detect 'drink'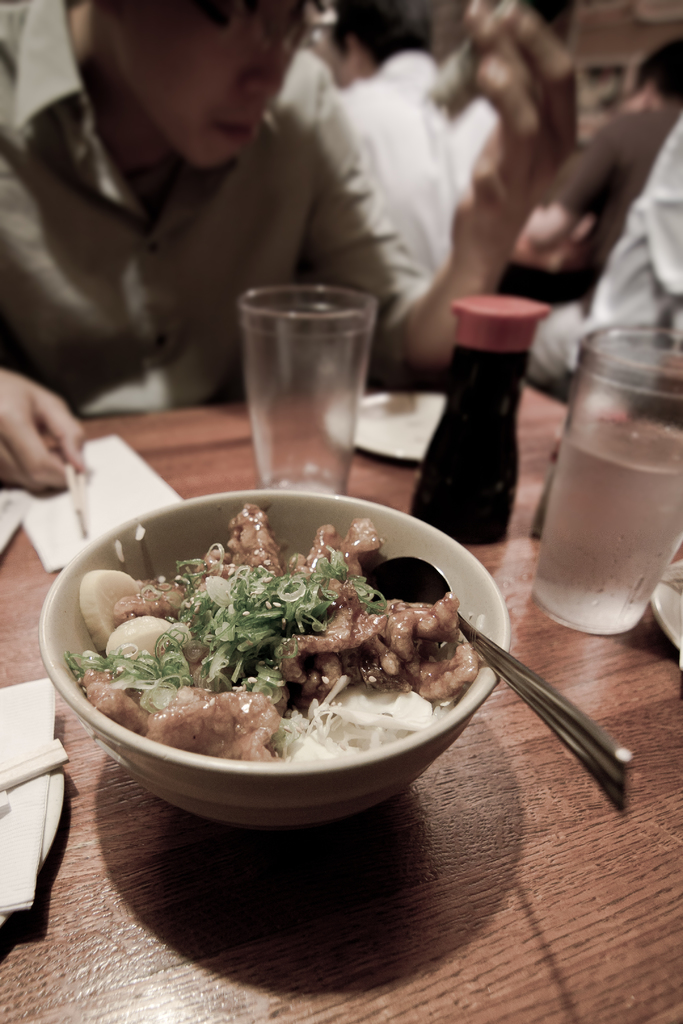
<box>528,424,682,634</box>
